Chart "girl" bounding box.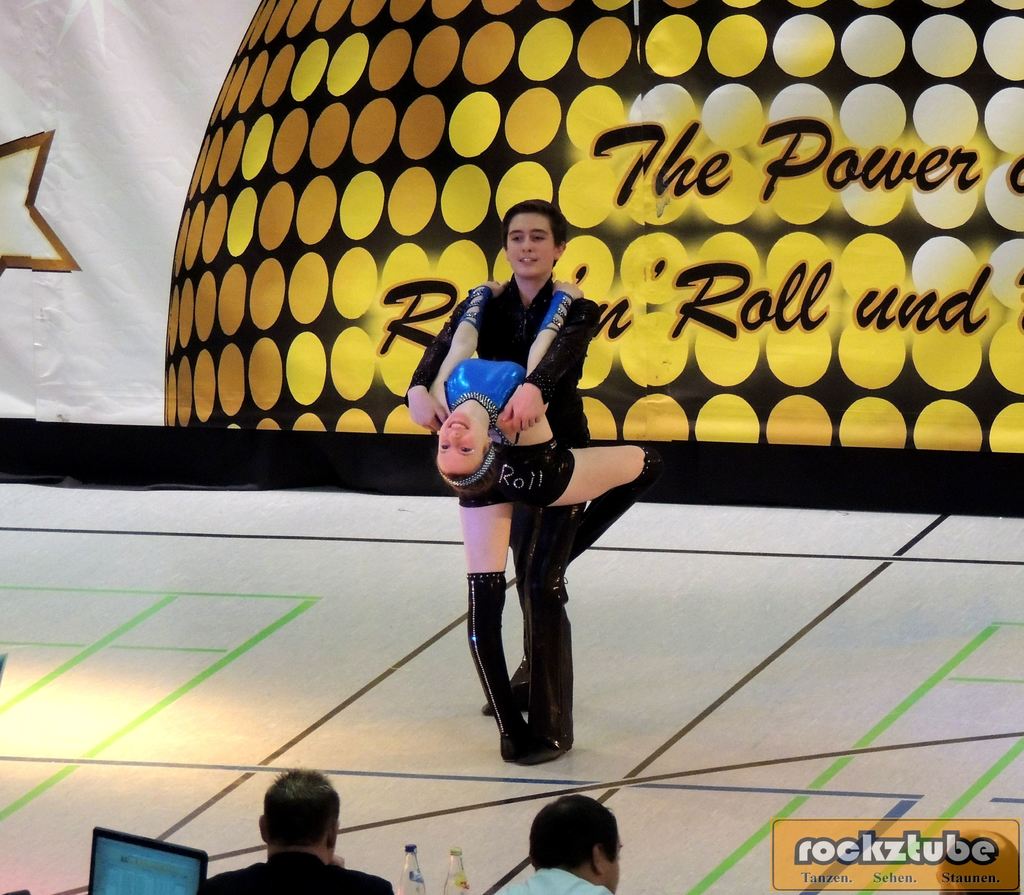
Charted: [x1=434, y1=280, x2=648, y2=750].
